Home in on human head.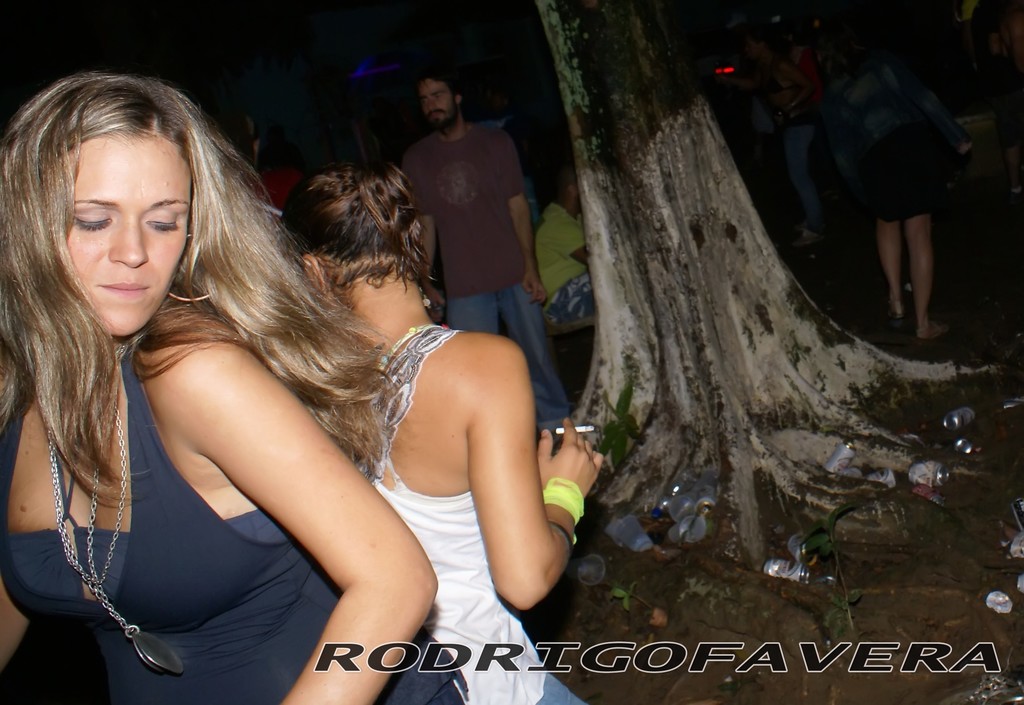
Homed in at crop(276, 169, 426, 305).
